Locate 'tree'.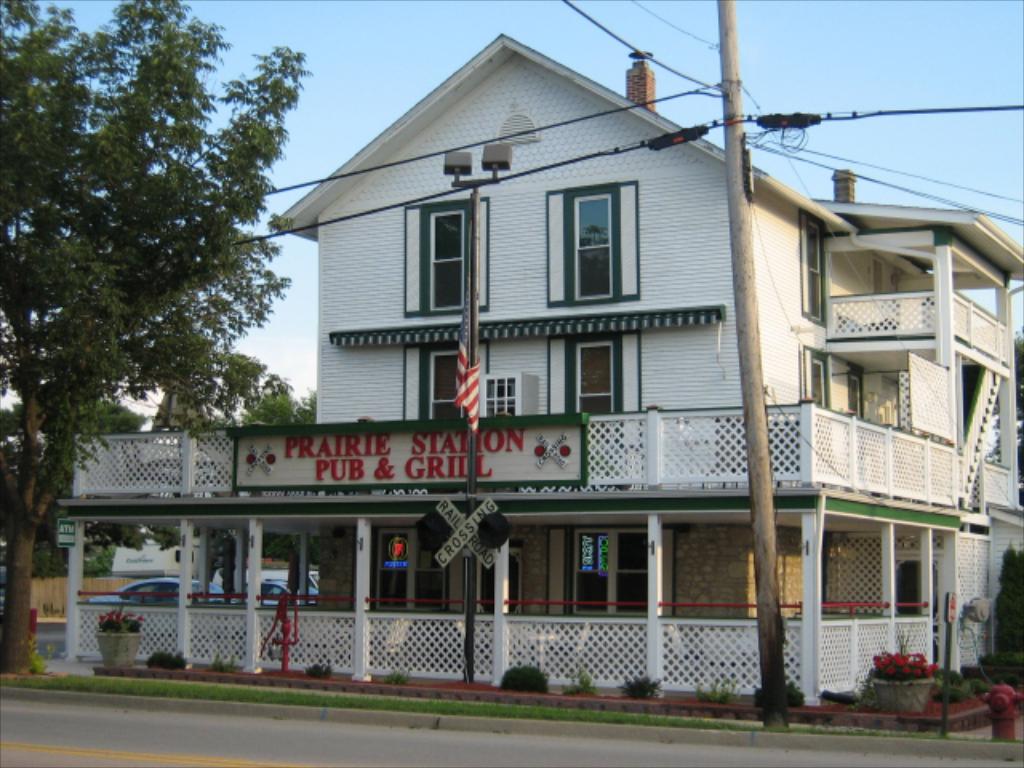
Bounding box: {"left": 21, "top": 32, "right": 299, "bottom": 509}.
